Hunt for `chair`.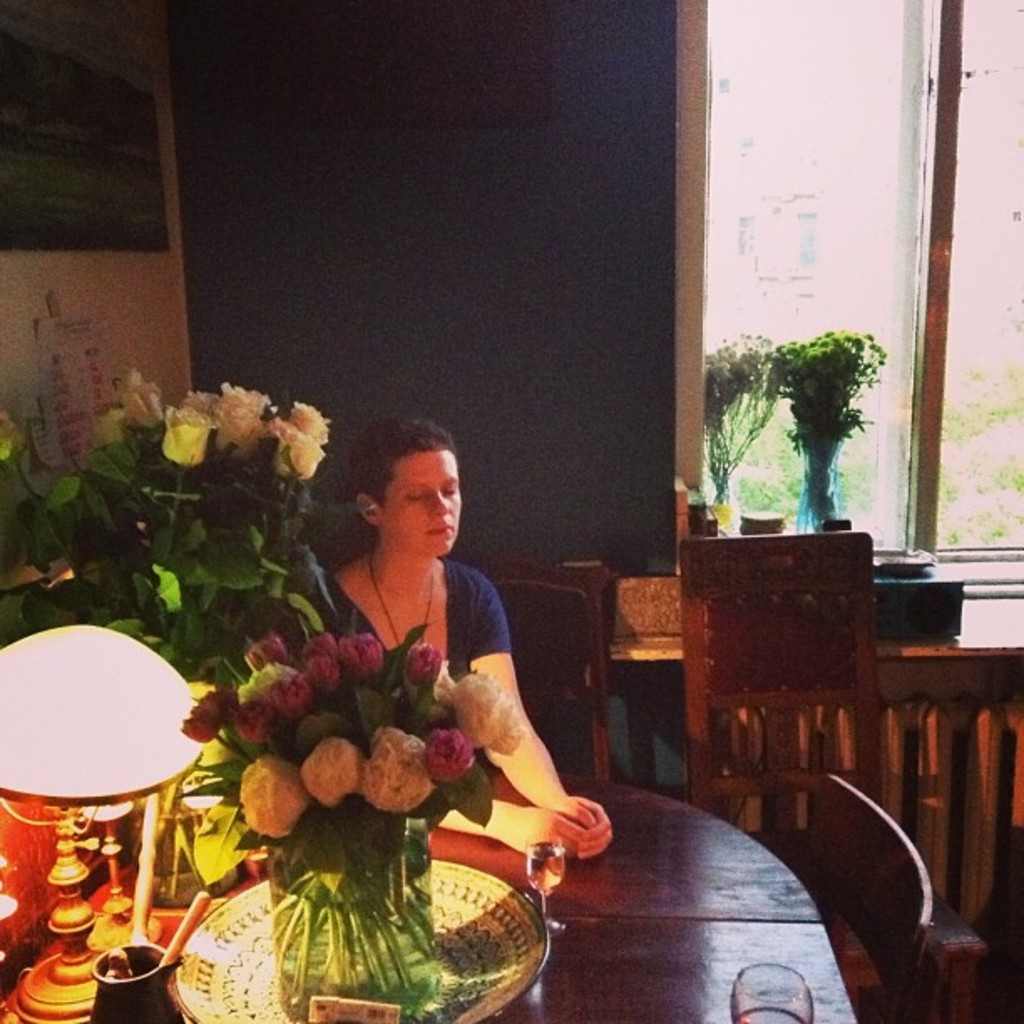
Hunted down at box(679, 524, 887, 850).
